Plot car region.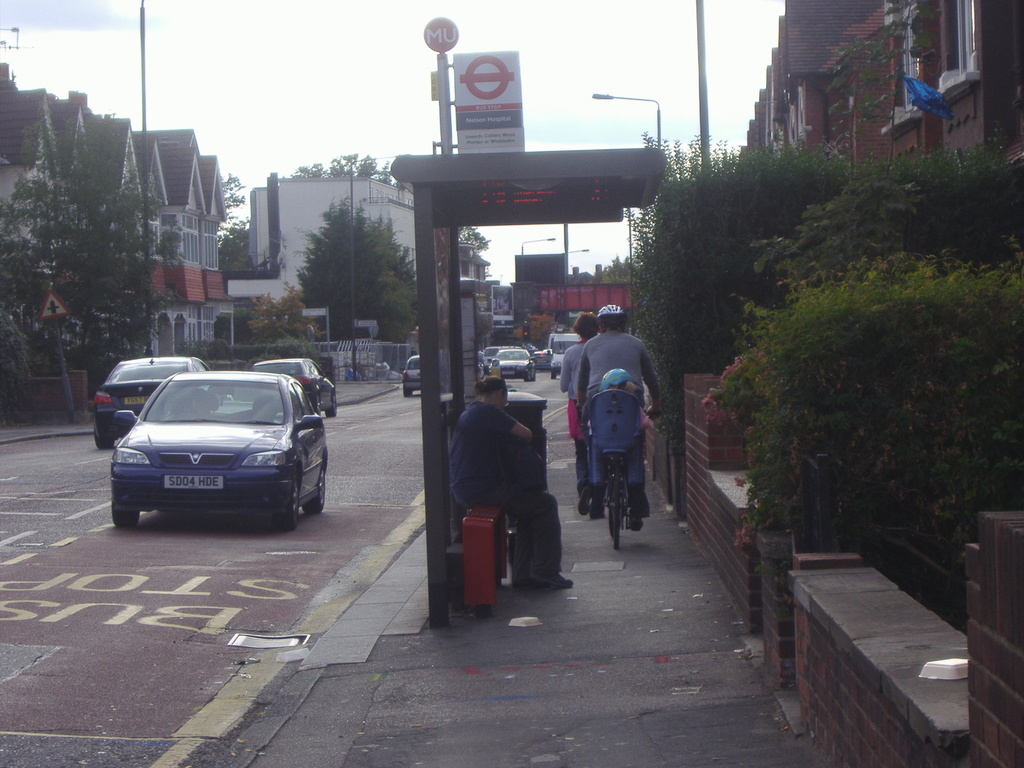
Plotted at 489/343/534/378.
